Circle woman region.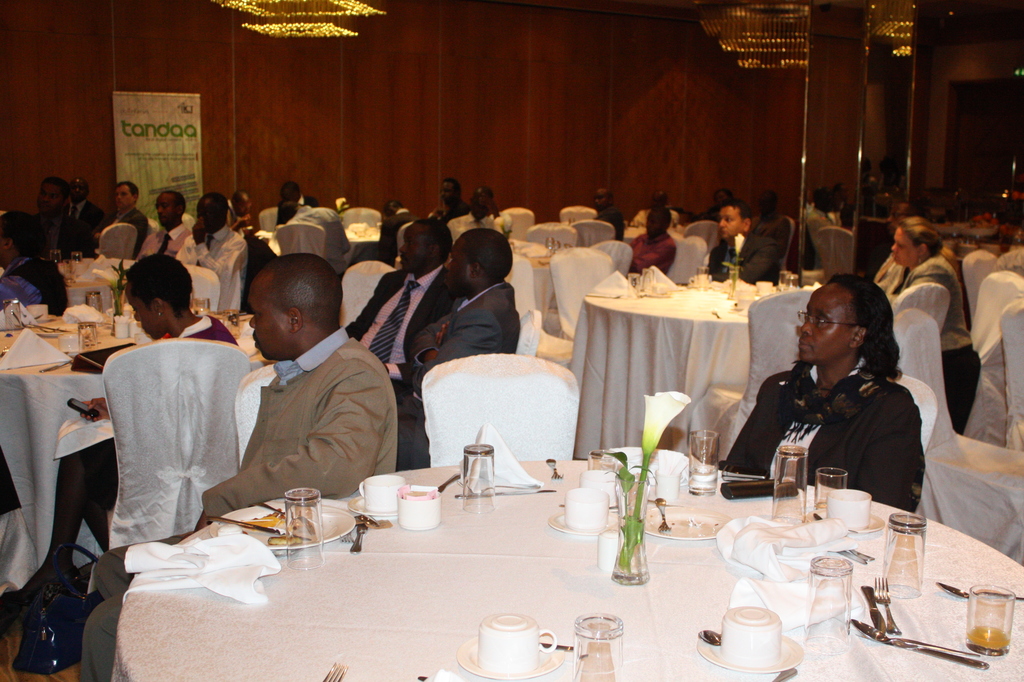
Region: <box>876,159,909,193</box>.
